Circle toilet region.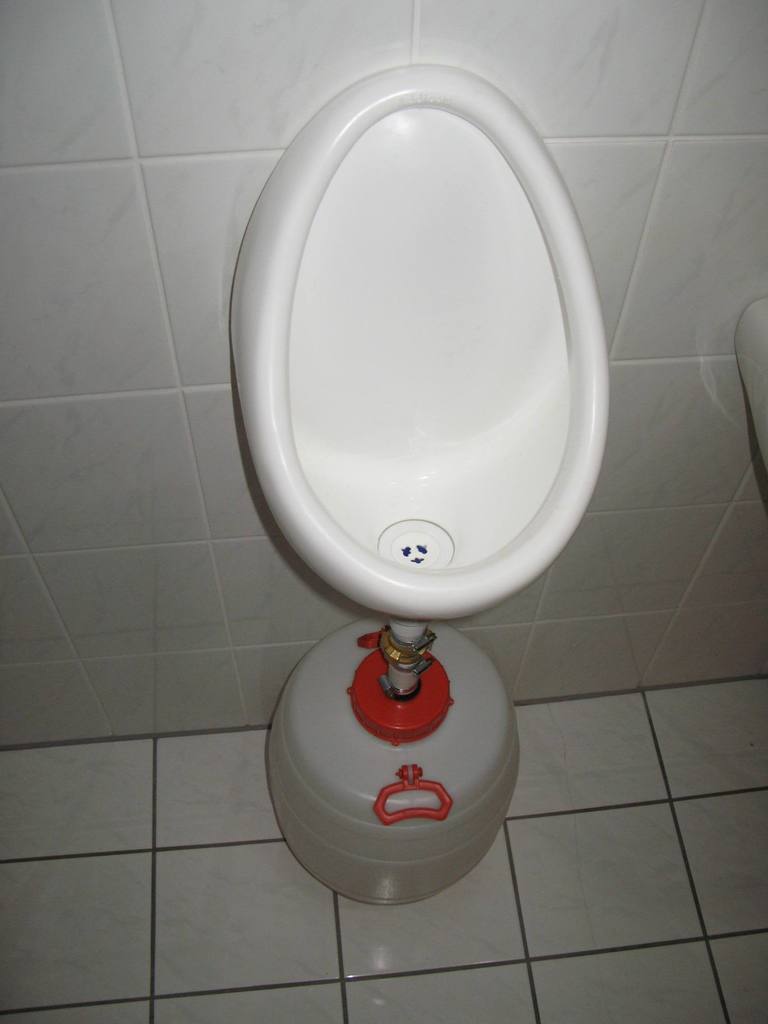
Region: [193,33,659,753].
